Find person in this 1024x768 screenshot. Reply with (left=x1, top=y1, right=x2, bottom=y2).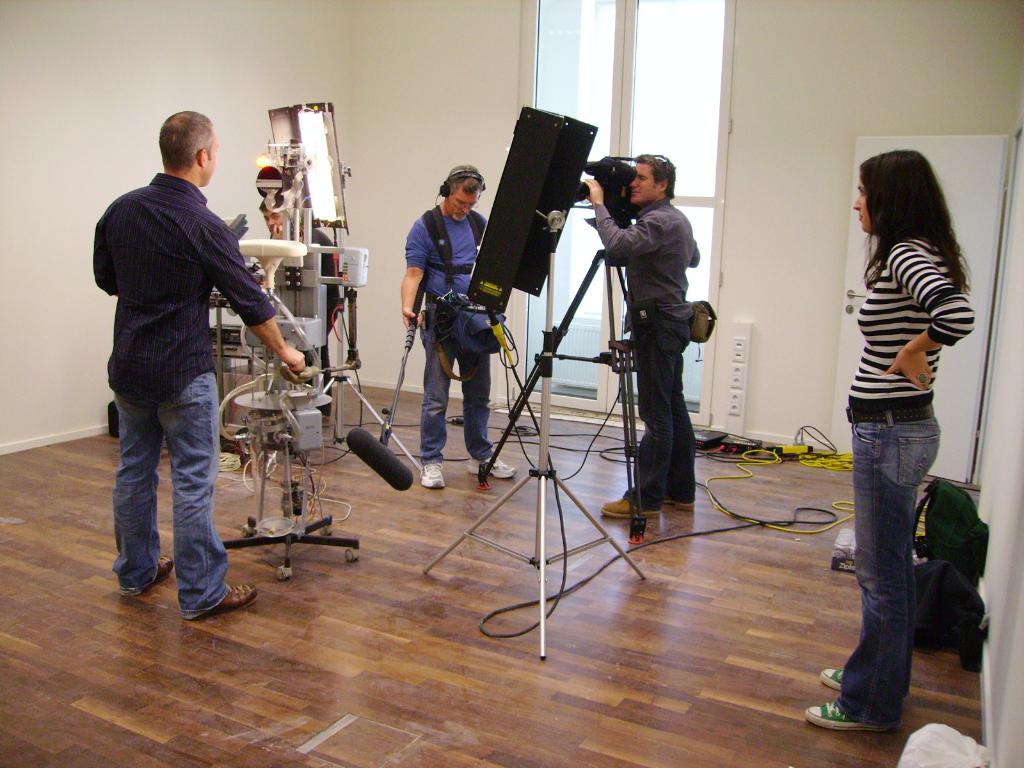
(left=804, top=150, right=976, bottom=735).
